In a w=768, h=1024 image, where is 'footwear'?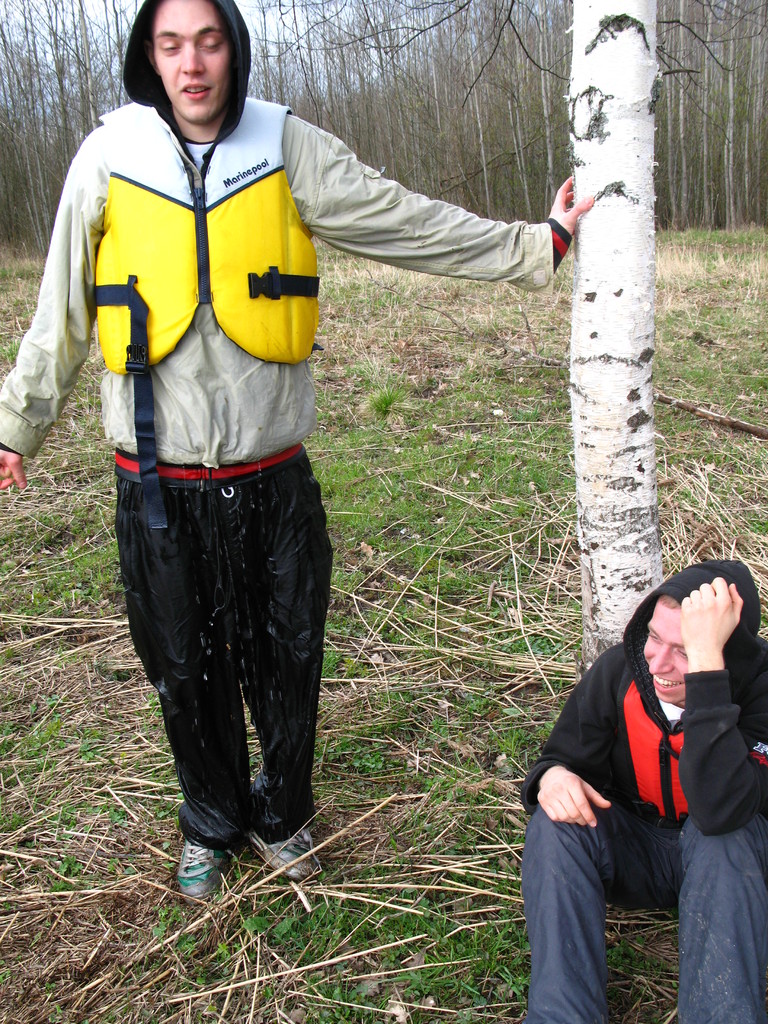
detection(243, 830, 317, 883).
